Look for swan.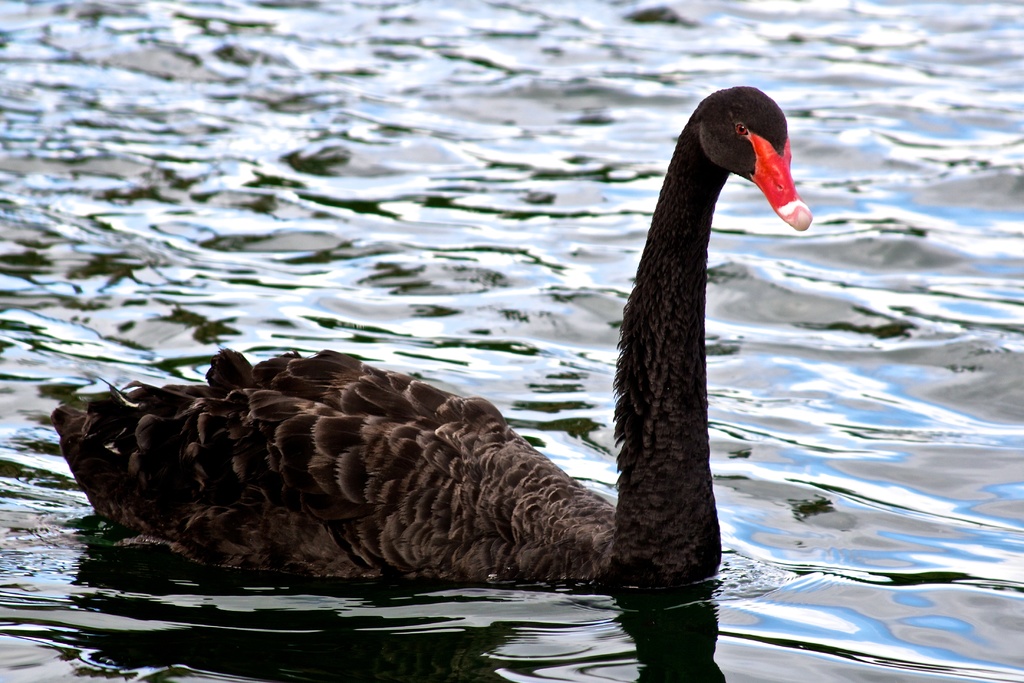
Found: locate(67, 99, 794, 594).
